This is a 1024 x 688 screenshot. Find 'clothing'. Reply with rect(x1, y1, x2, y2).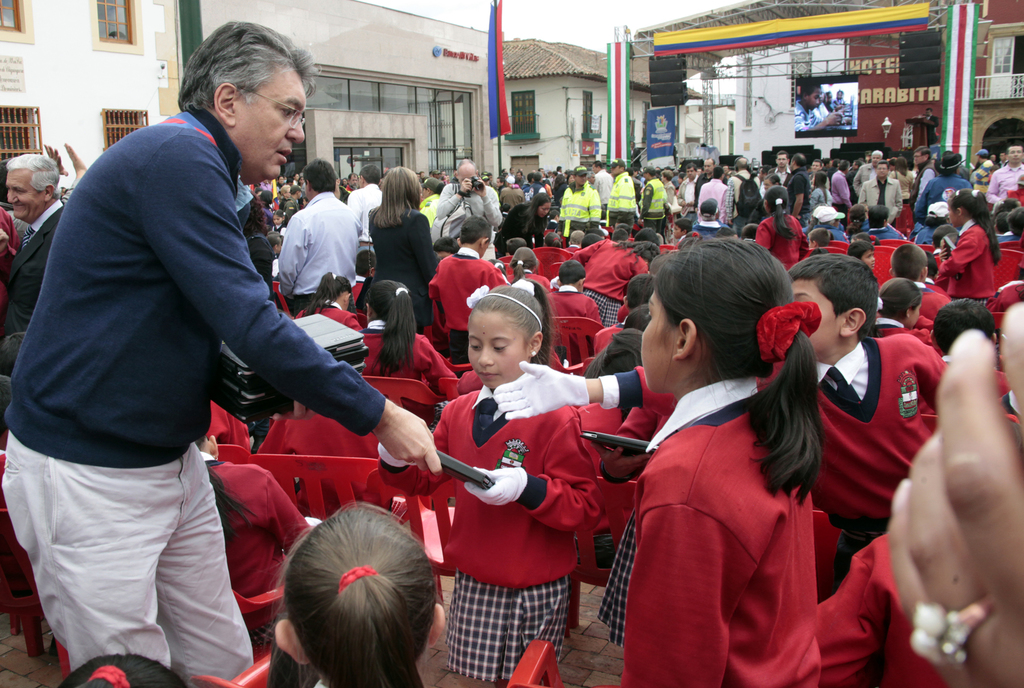
rect(888, 171, 919, 198).
